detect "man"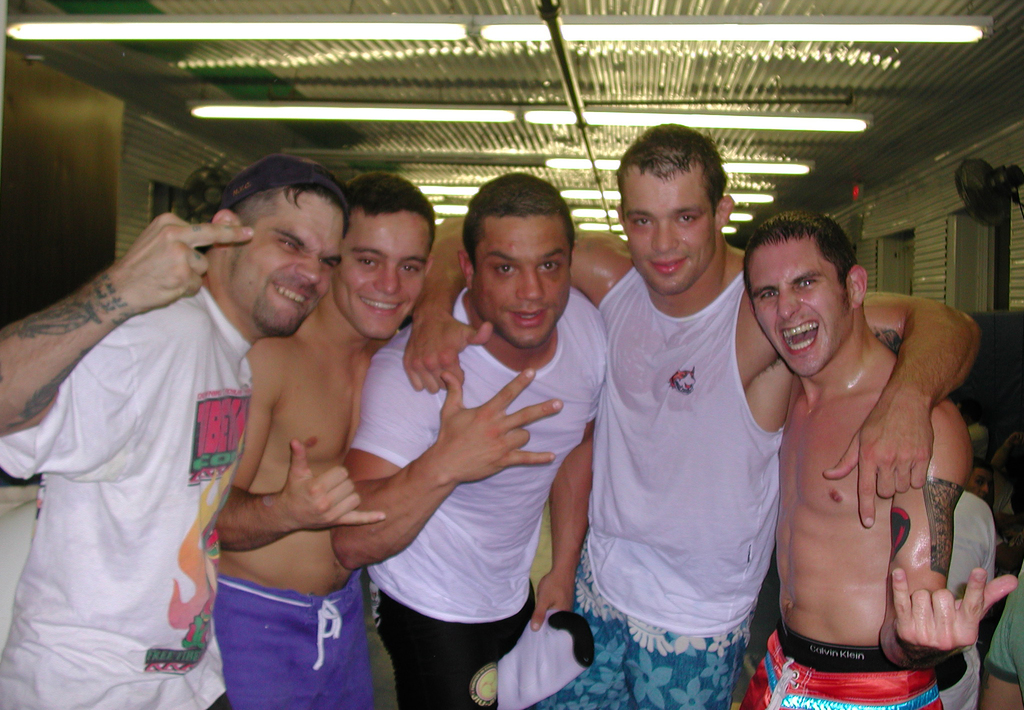
216:172:436:709
